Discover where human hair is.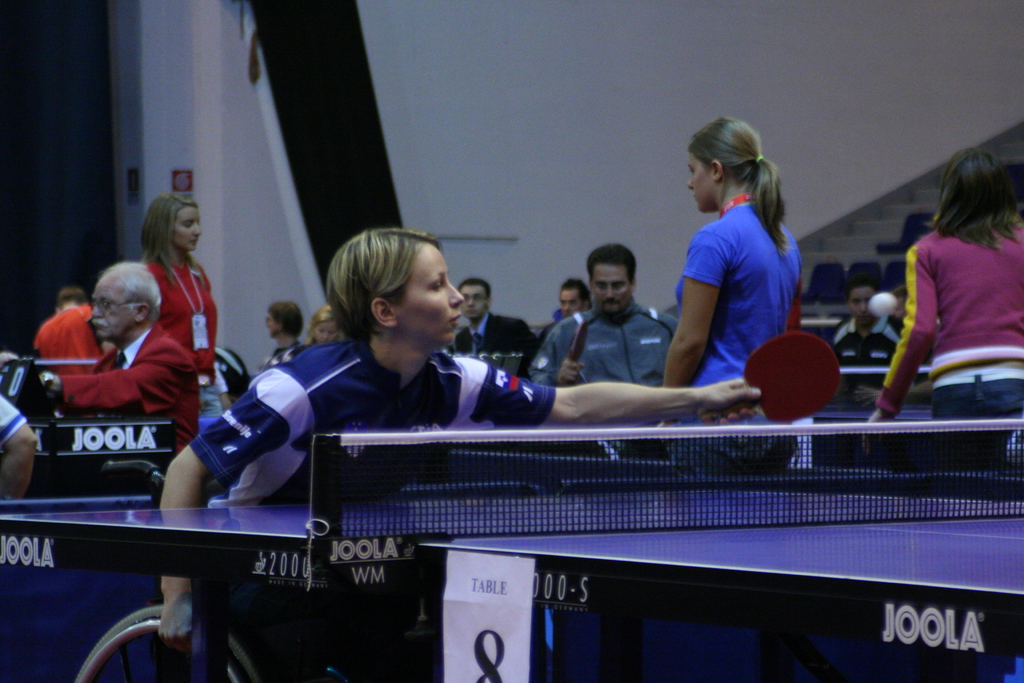
Discovered at crop(588, 241, 636, 284).
